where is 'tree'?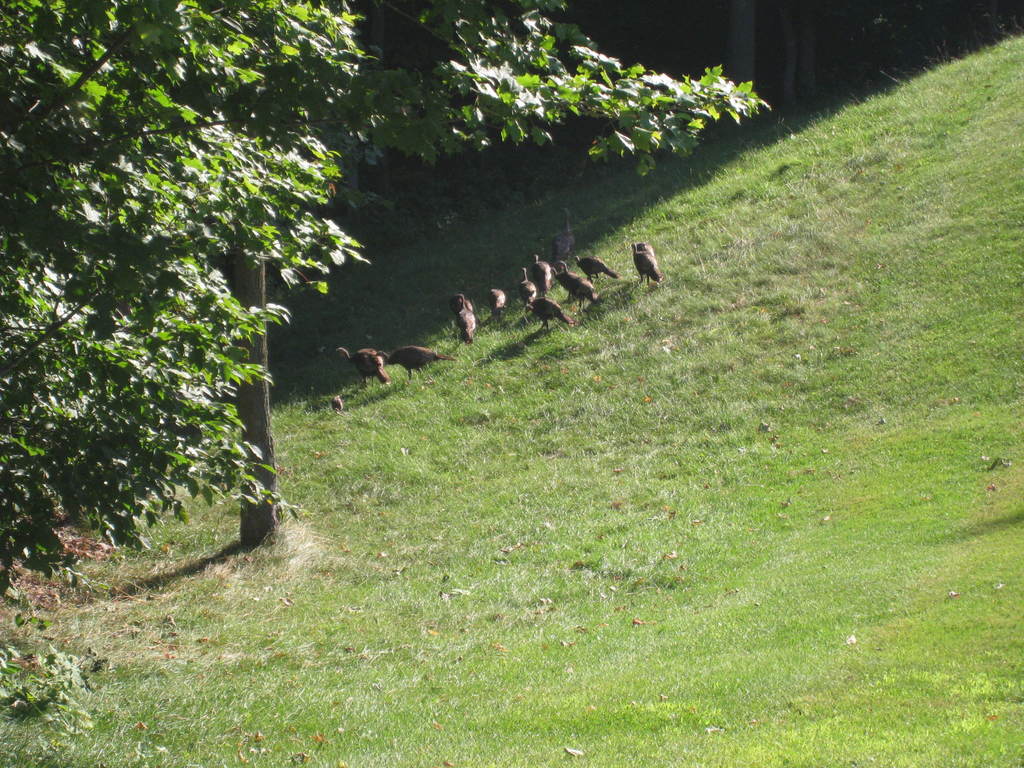
0/0/773/598.
